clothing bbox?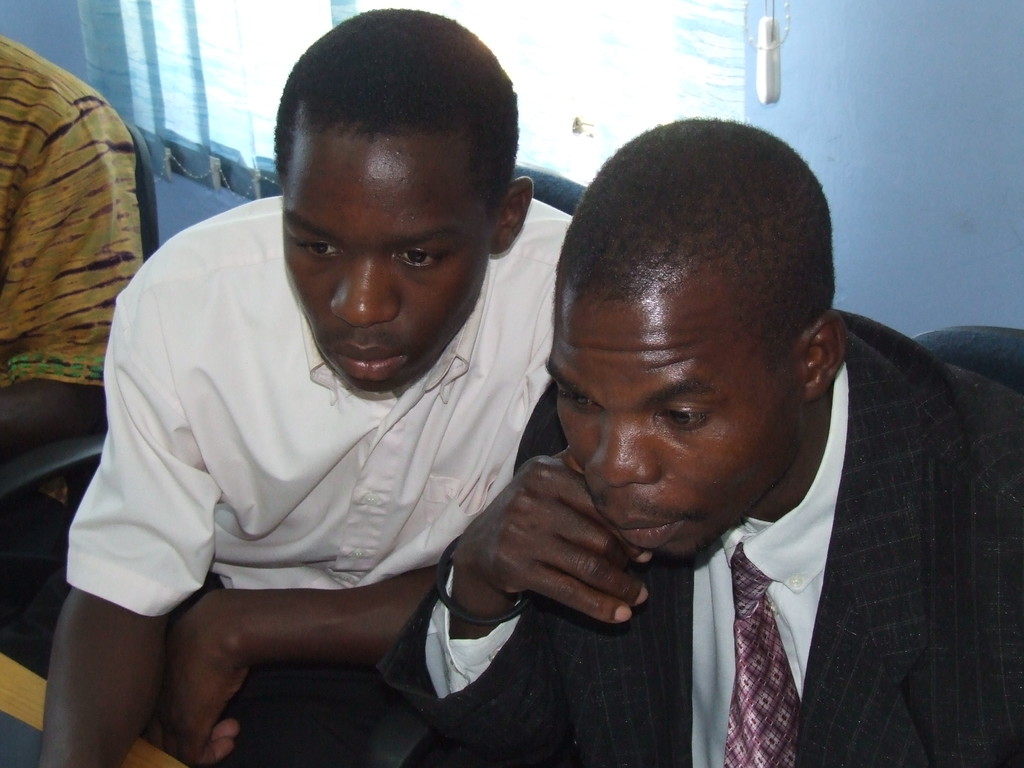
{"left": 373, "top": 300, "right": 1023, "bottom": 767}
